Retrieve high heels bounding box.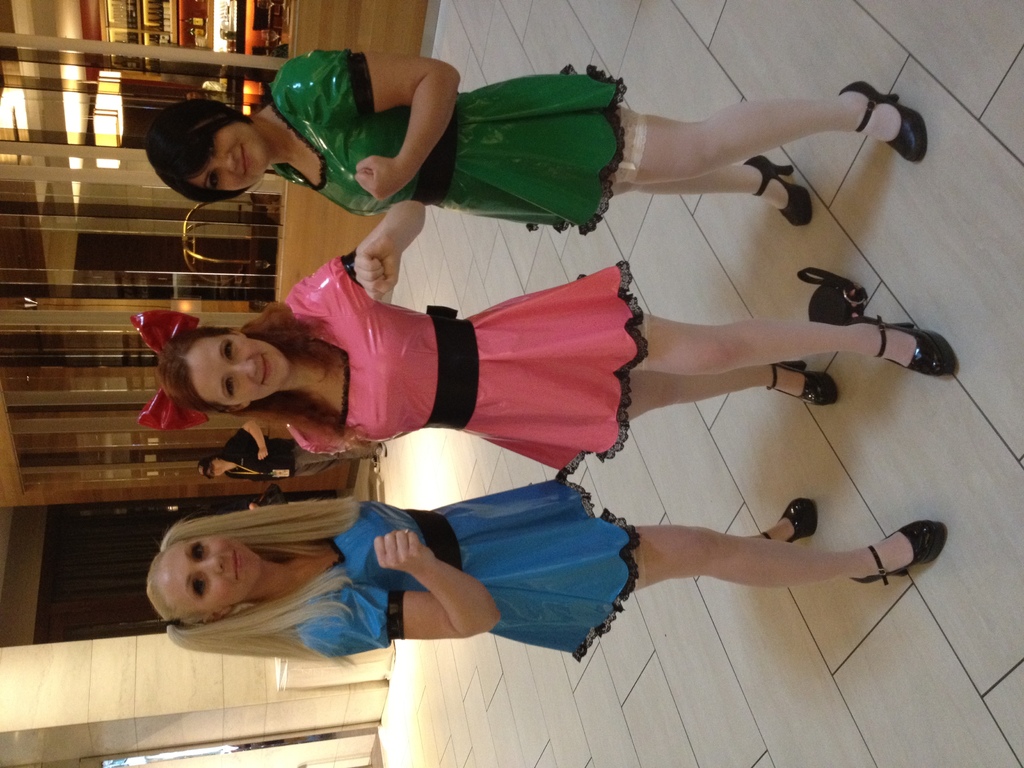
Bounding box: [744,156,813,224].
